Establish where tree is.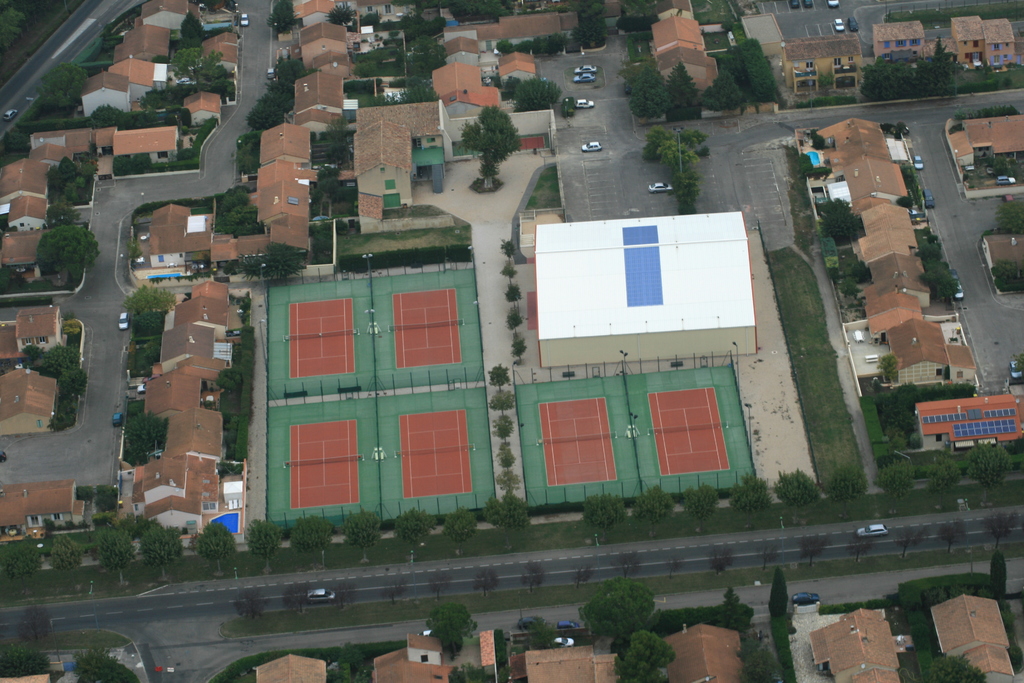
Established at box(724, 474, 772, 528).
